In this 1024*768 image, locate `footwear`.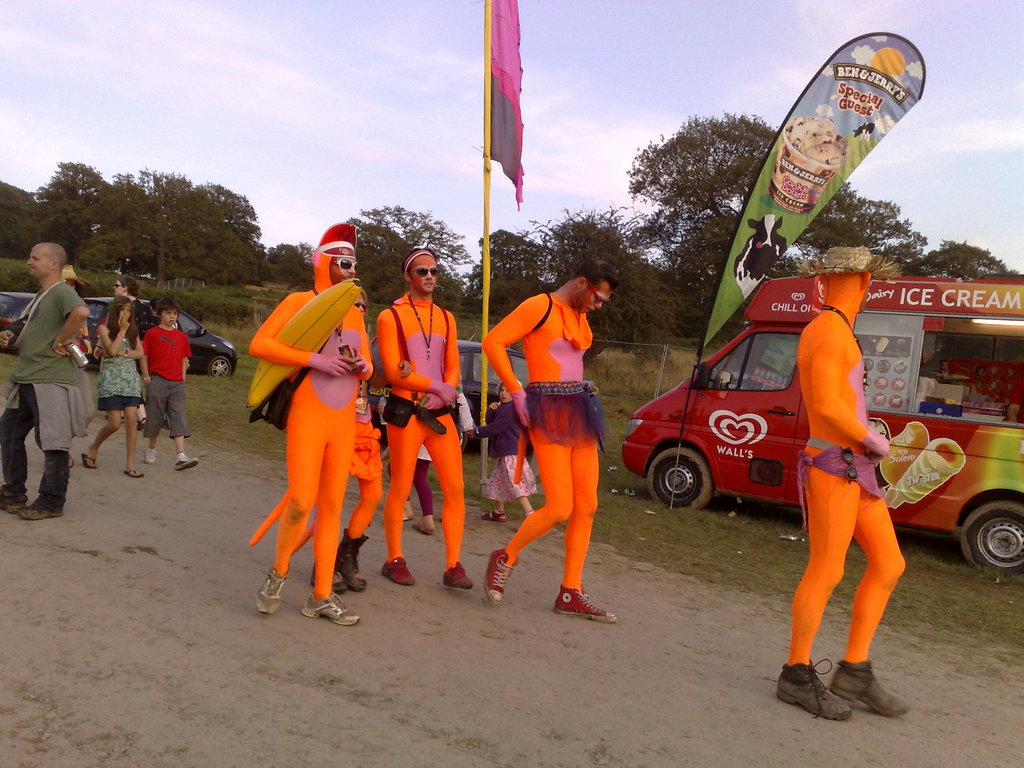
Bounding box: region(80, 452, 97, 468).
